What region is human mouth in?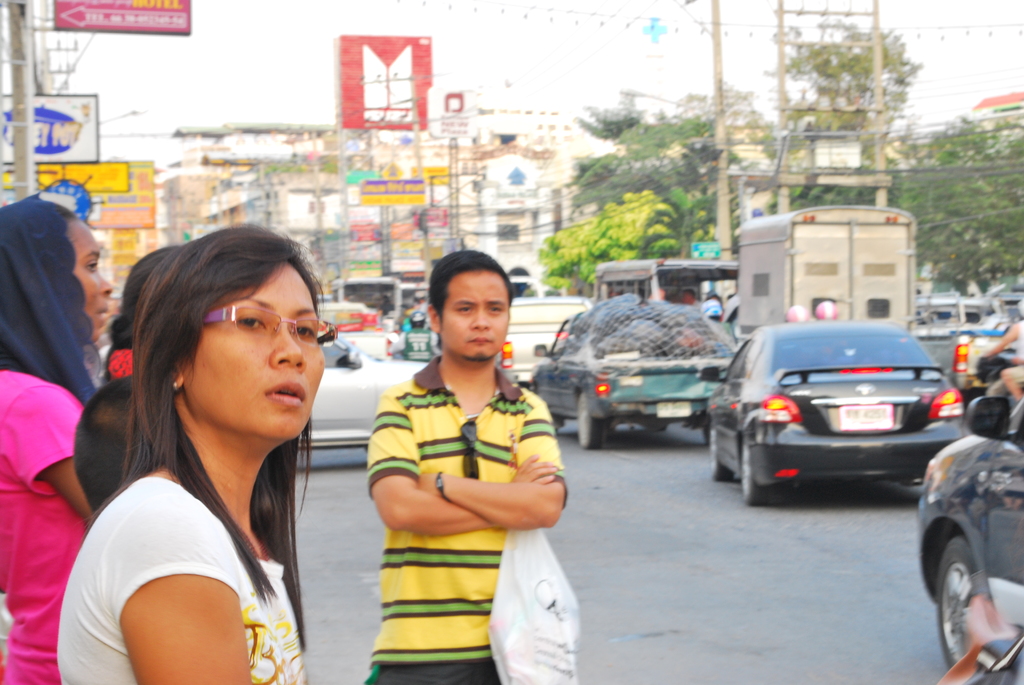
crop(93, 301, 109, 322).
